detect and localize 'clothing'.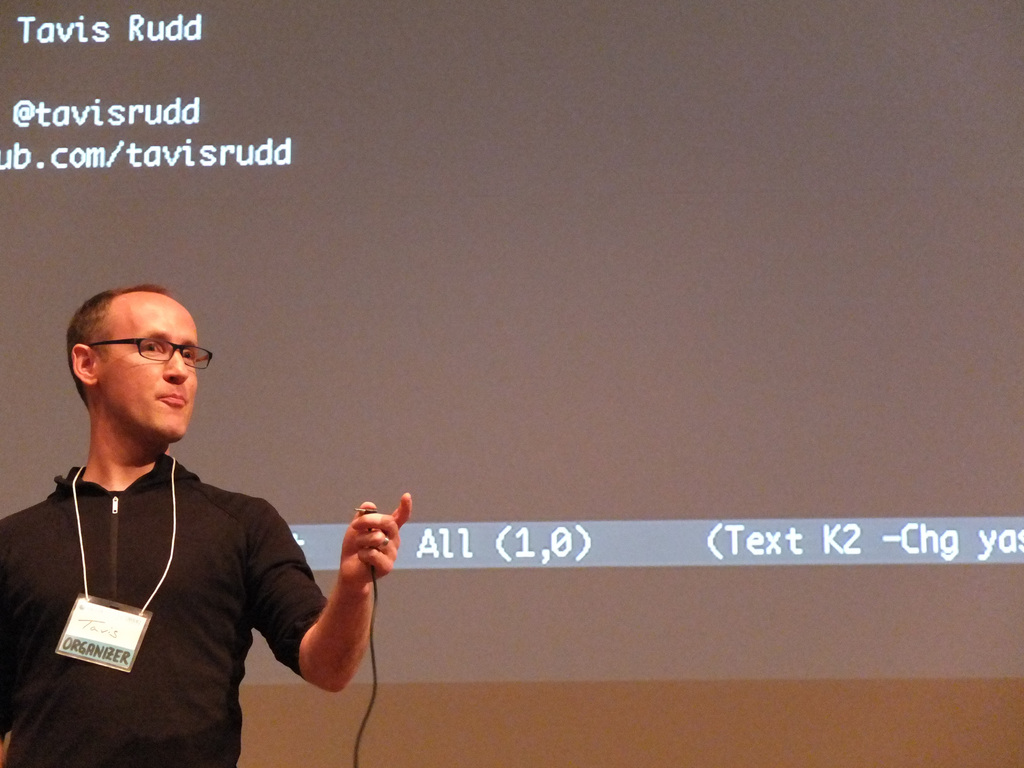
Localized at <box>24,405,350,744</box>.
